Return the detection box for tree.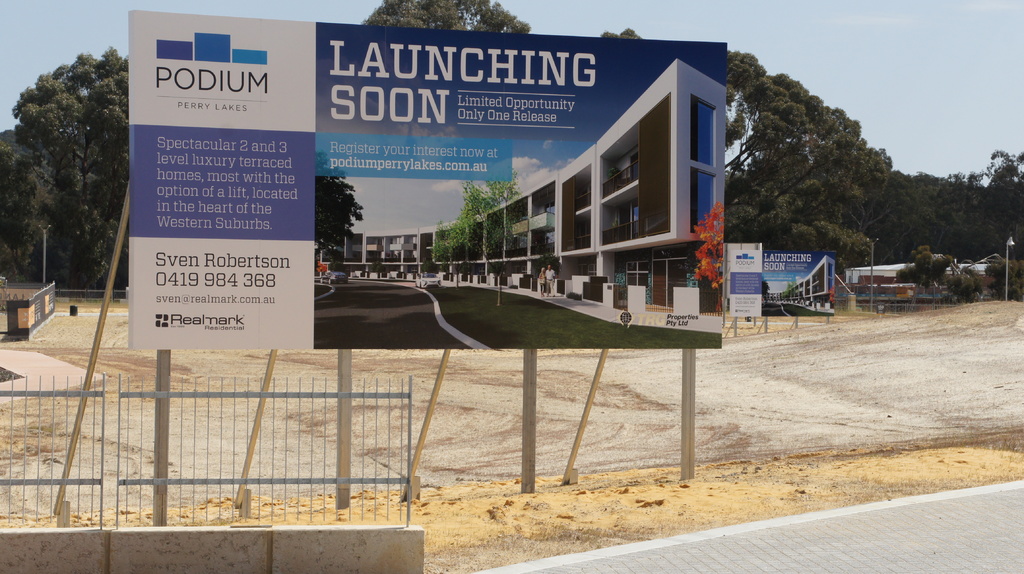
<region>911, 246, 975, 301</region>.
